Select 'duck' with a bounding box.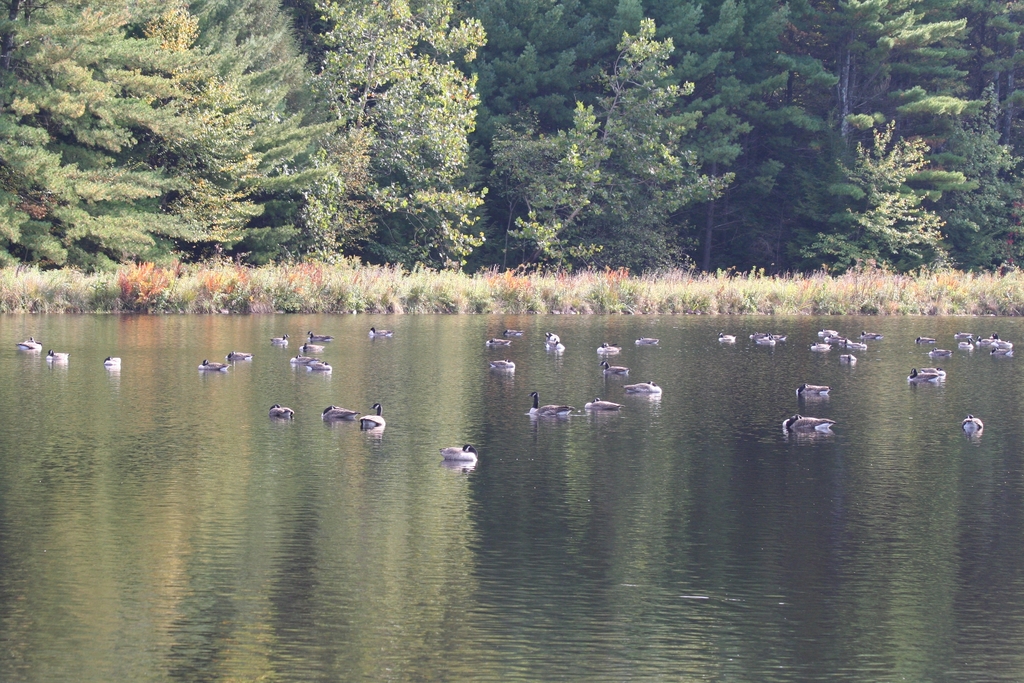
[left=303, top=360, right=333, bottom=377].
